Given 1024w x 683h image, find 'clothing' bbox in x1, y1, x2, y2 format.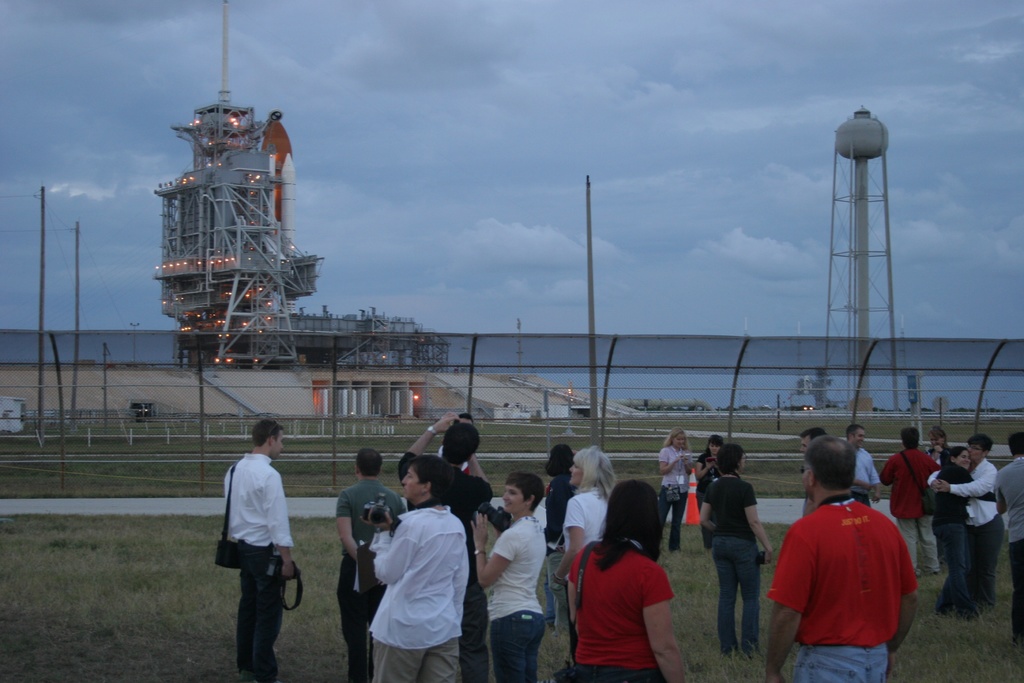
876, 443, 945, 567.
